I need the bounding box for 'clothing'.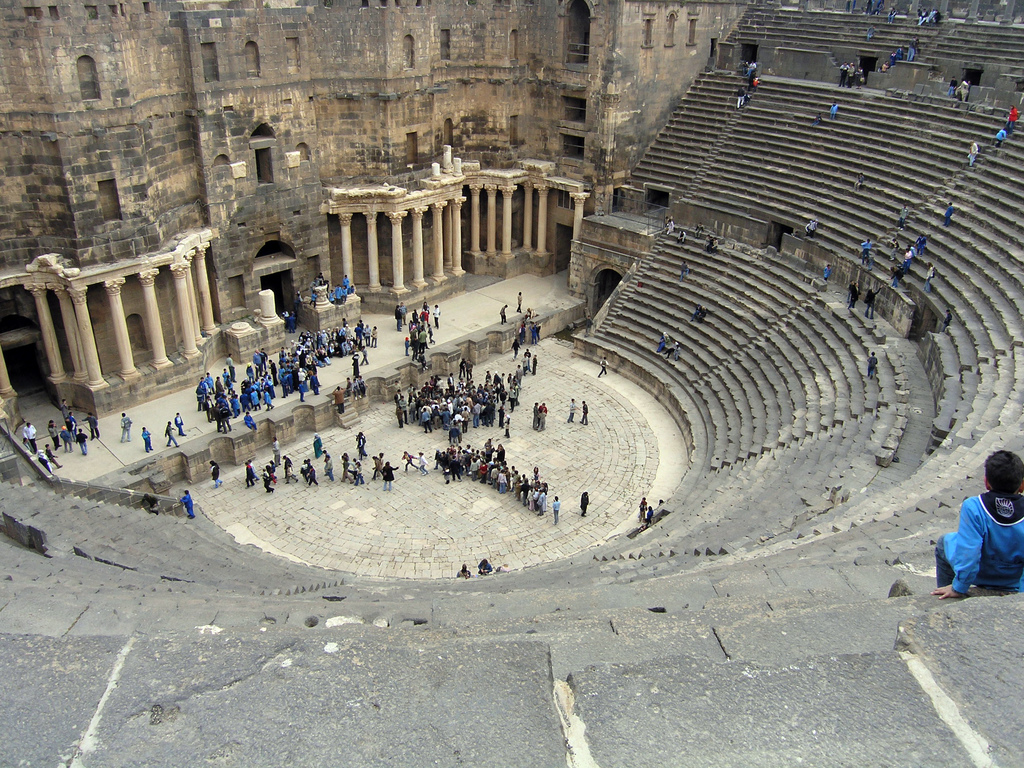
Here it is: rect(285, 465, 297, 478).
